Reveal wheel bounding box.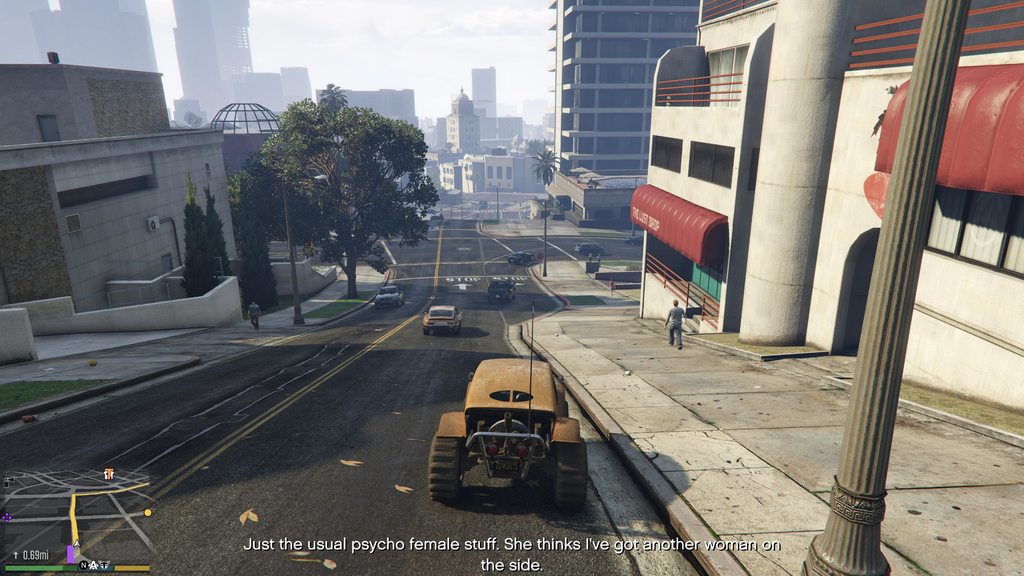
Revealed: box=[419, 406, 465, 502].
